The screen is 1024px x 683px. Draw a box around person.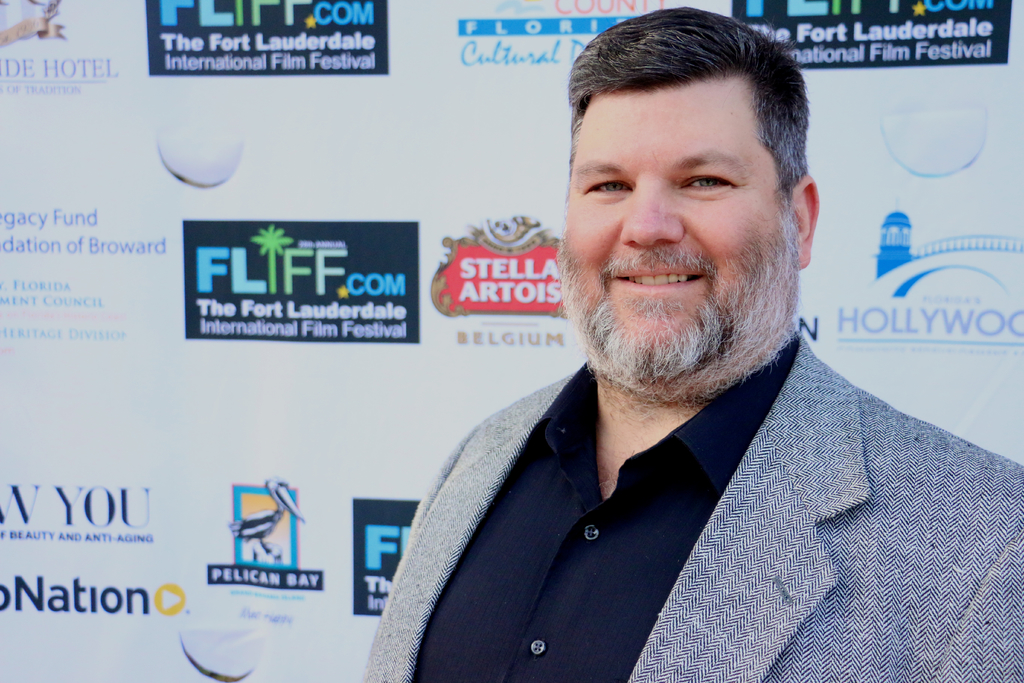
{"left": 317, "top": 41, "right": 957, "bottom": 664}.
